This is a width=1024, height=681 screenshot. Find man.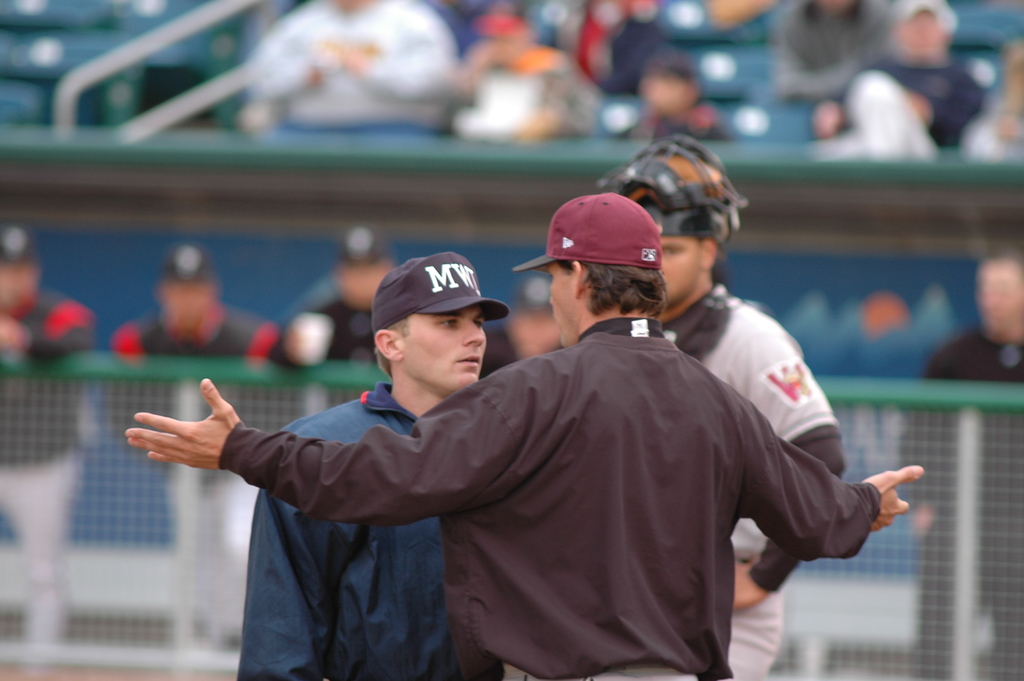
Bounding box: 768:0:909:101.
